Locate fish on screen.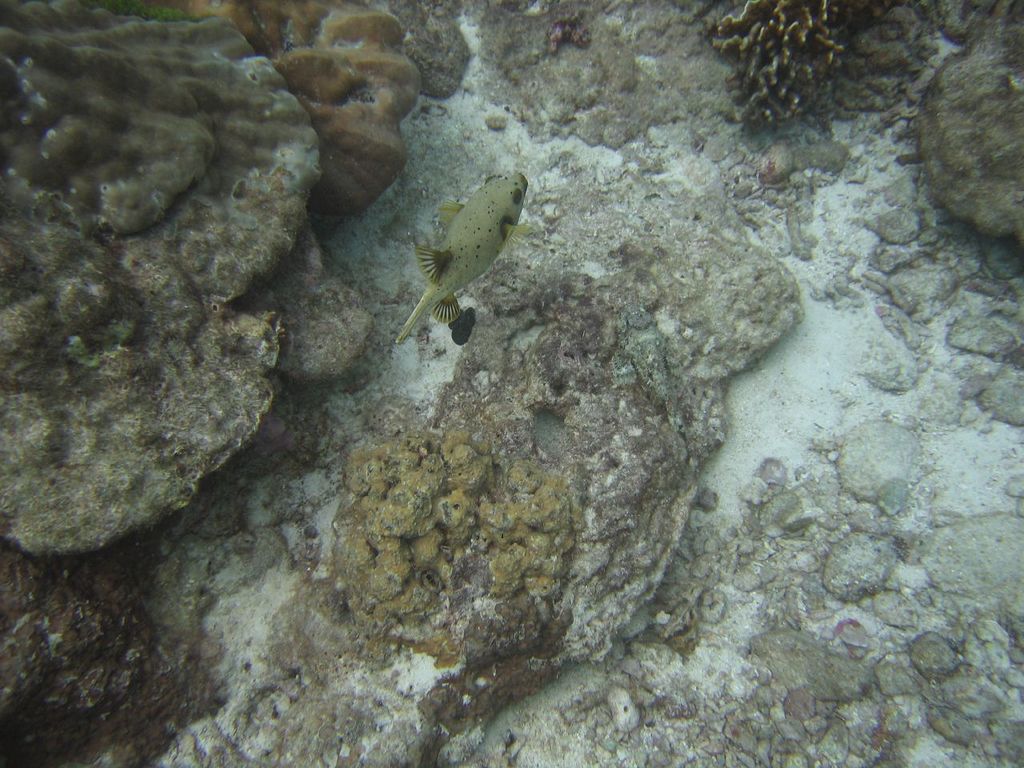
On screen at <region>391, 154, 526, 358</region>.
